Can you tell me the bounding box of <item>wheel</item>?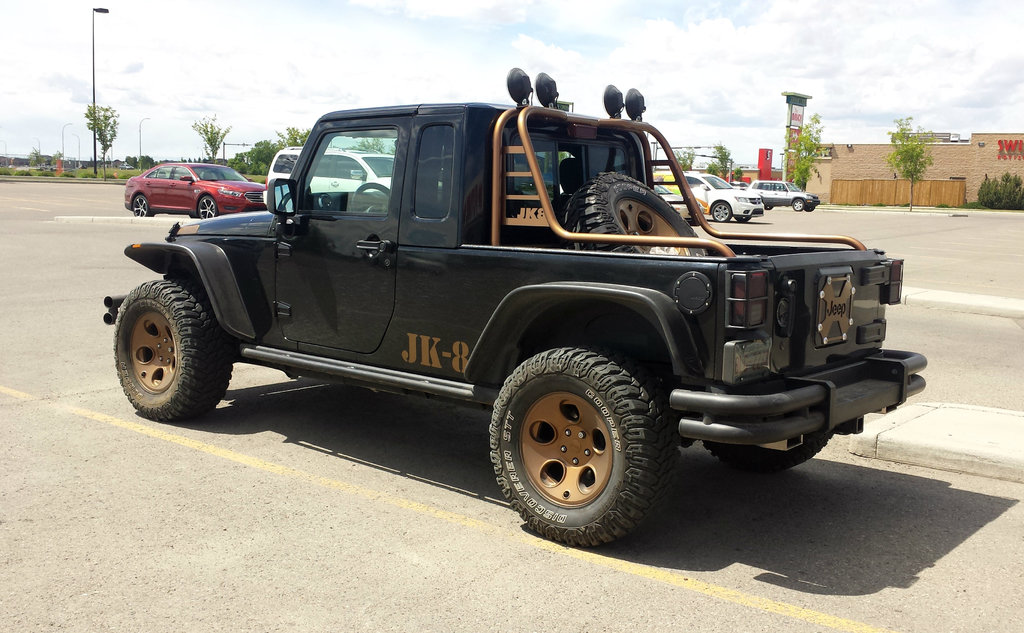
crop(486, 341, 663, 541).
